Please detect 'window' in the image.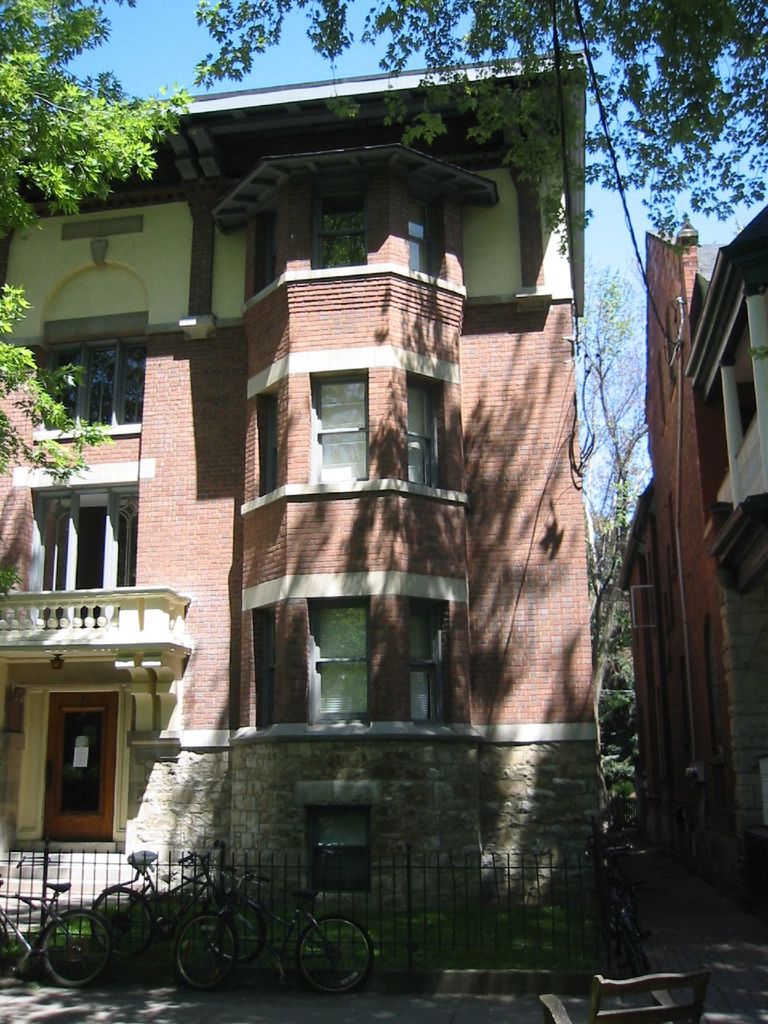
<box>303,361,370,486</box>.
